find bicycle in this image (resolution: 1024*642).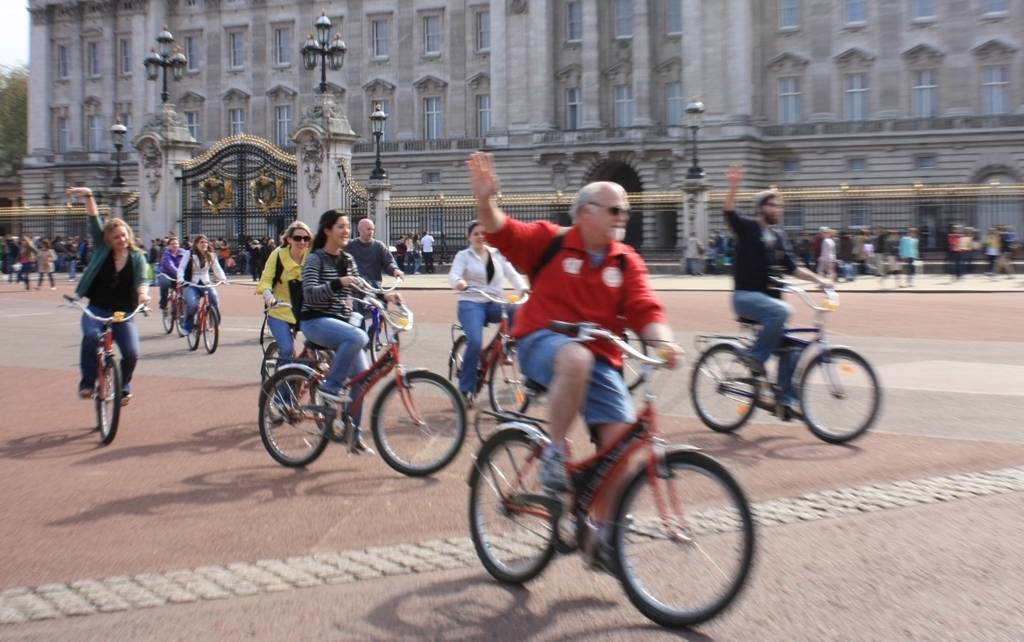
(left=446, top=284, right=536, bottom=423).
